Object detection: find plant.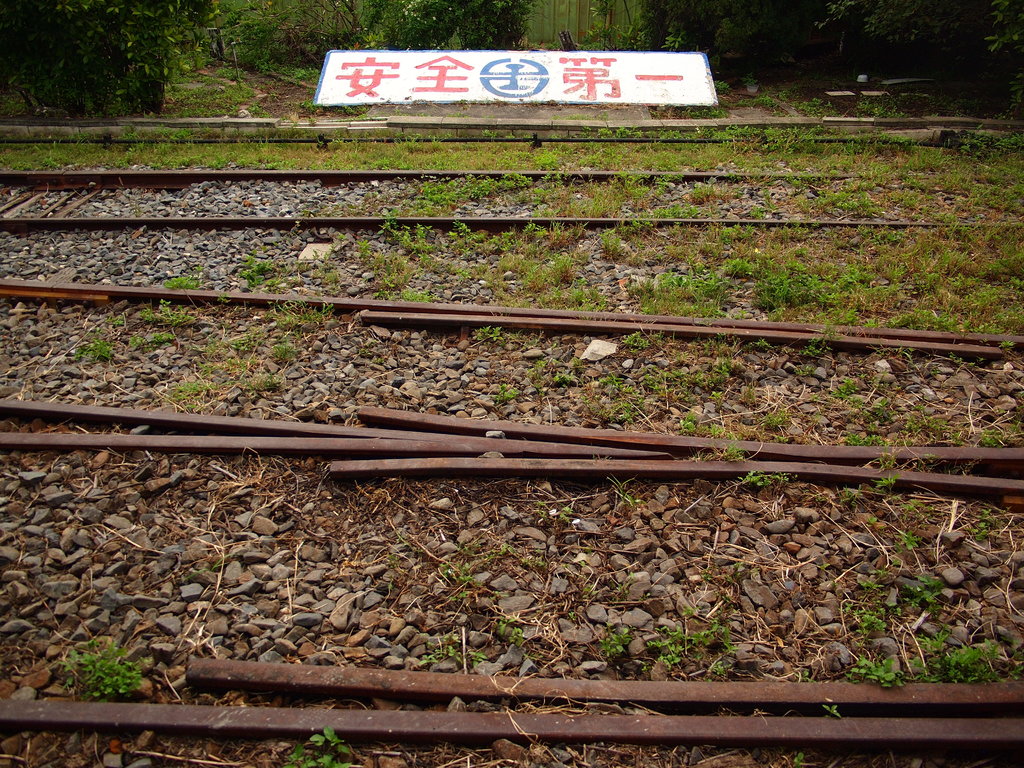
select_region(282, 256, 352, 296).
